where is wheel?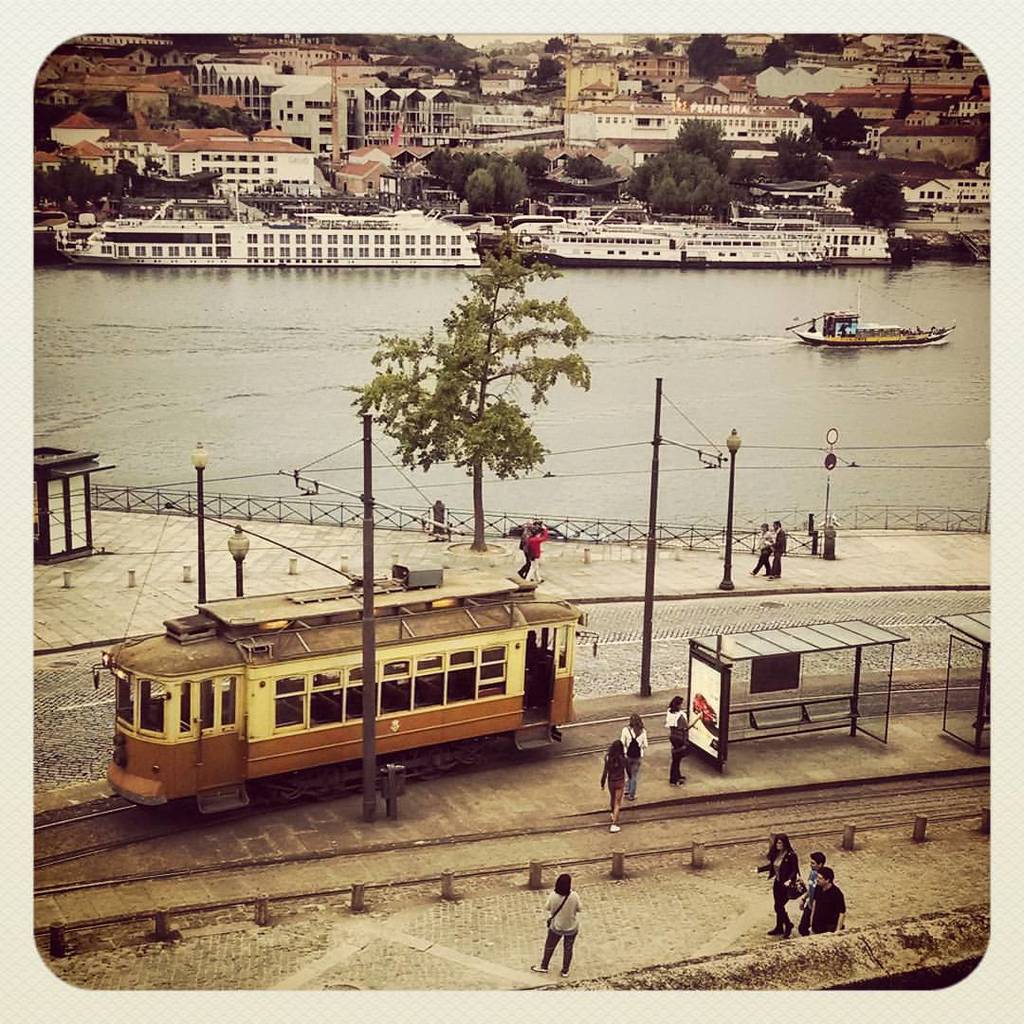
x1=414 y1=769 x2=443 y2=781.
